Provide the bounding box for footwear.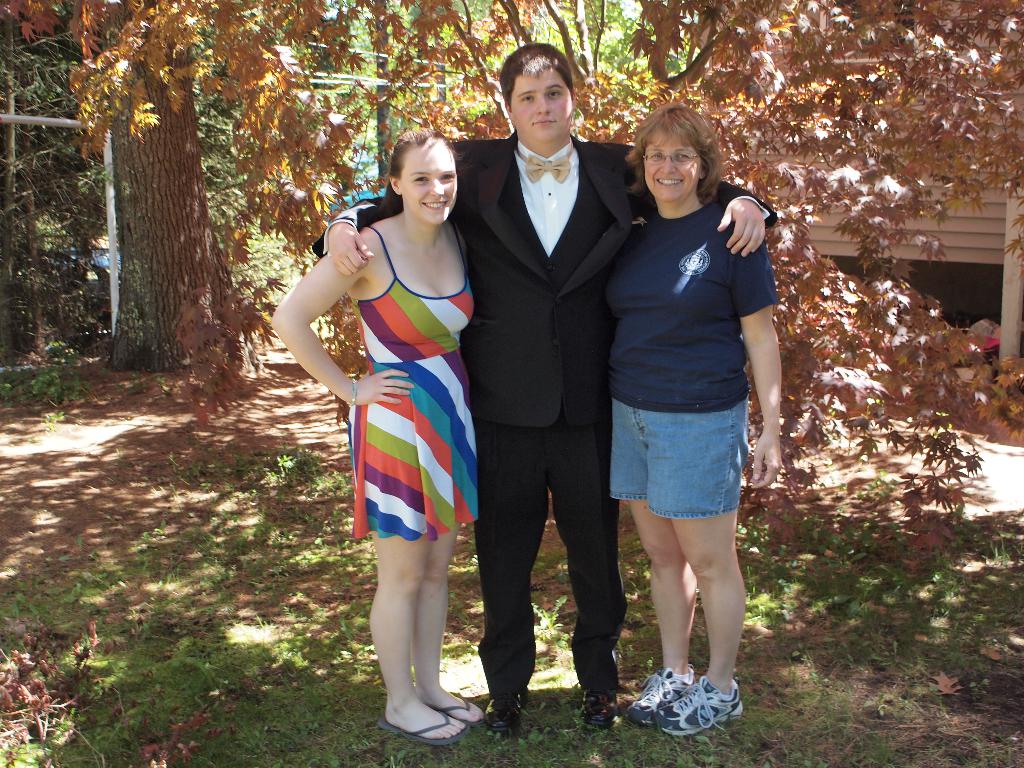
crop(428, 692, 488, 725).
